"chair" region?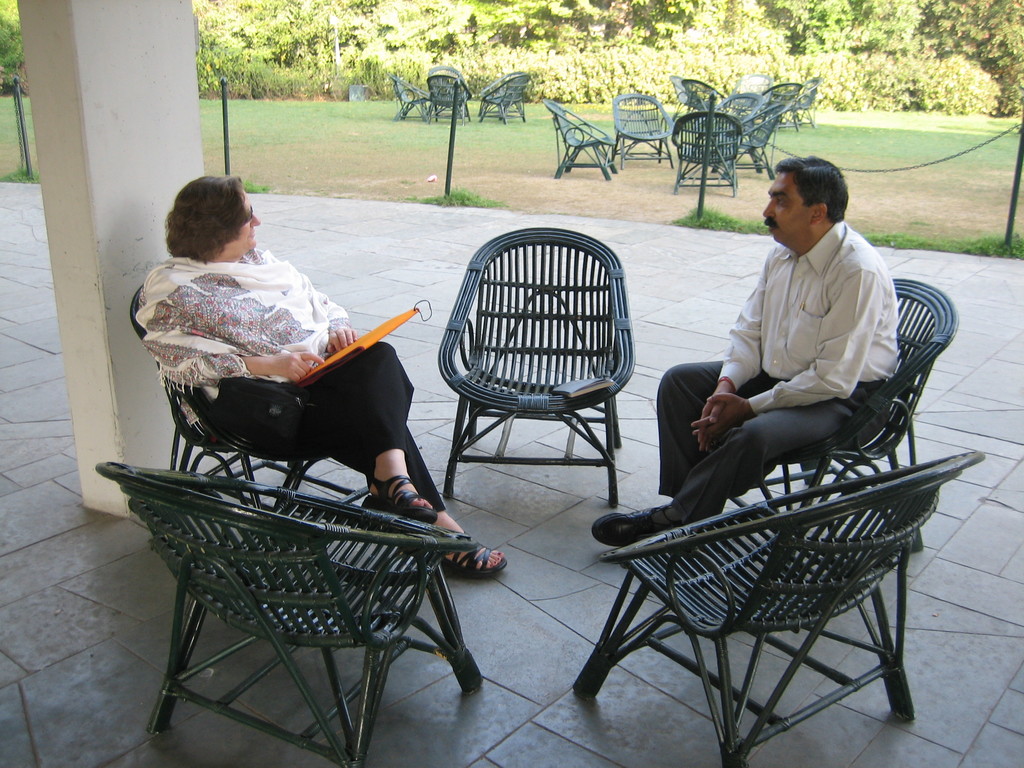
[left=426, top=70, right=478, bottom=125]
